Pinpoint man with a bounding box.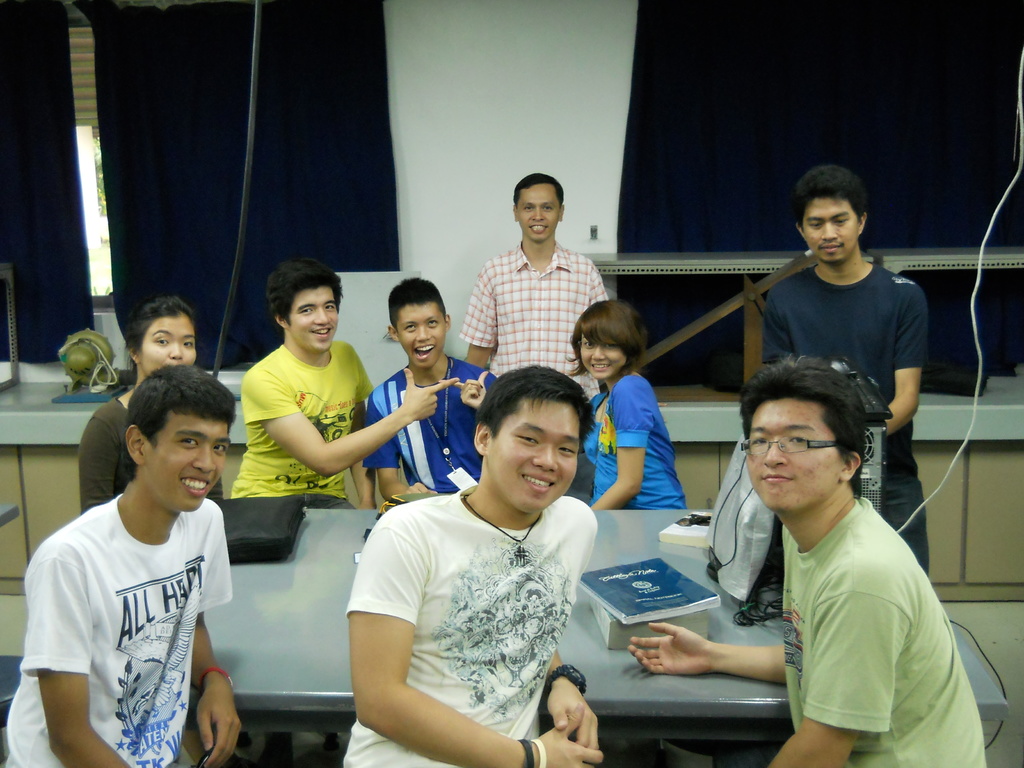
342:367:598:767.
